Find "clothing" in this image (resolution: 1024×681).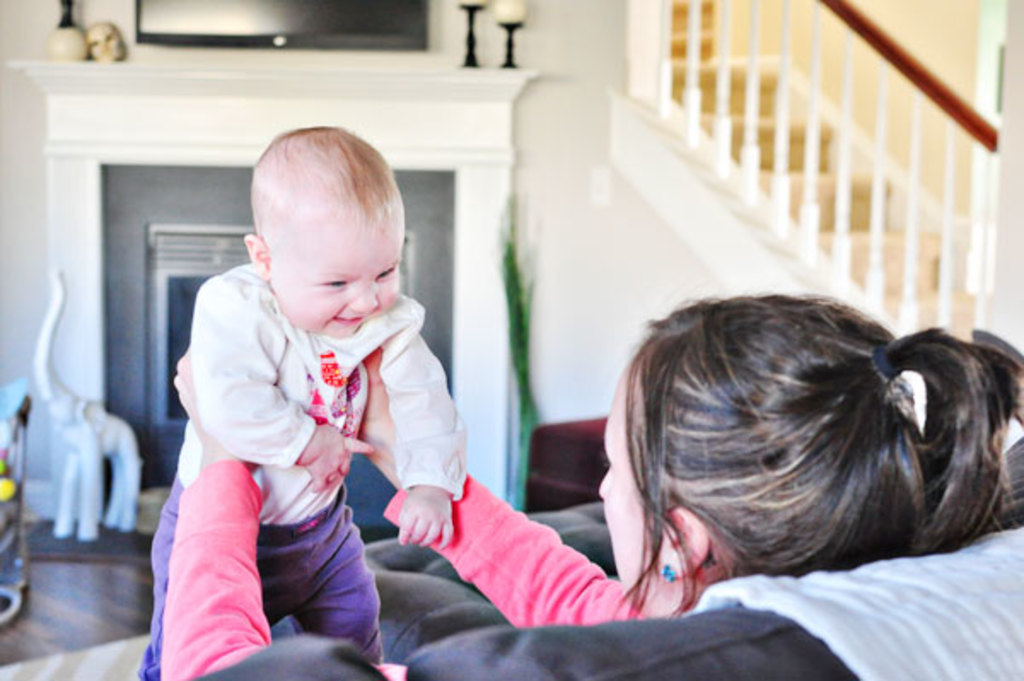
[155,217,442,647].
